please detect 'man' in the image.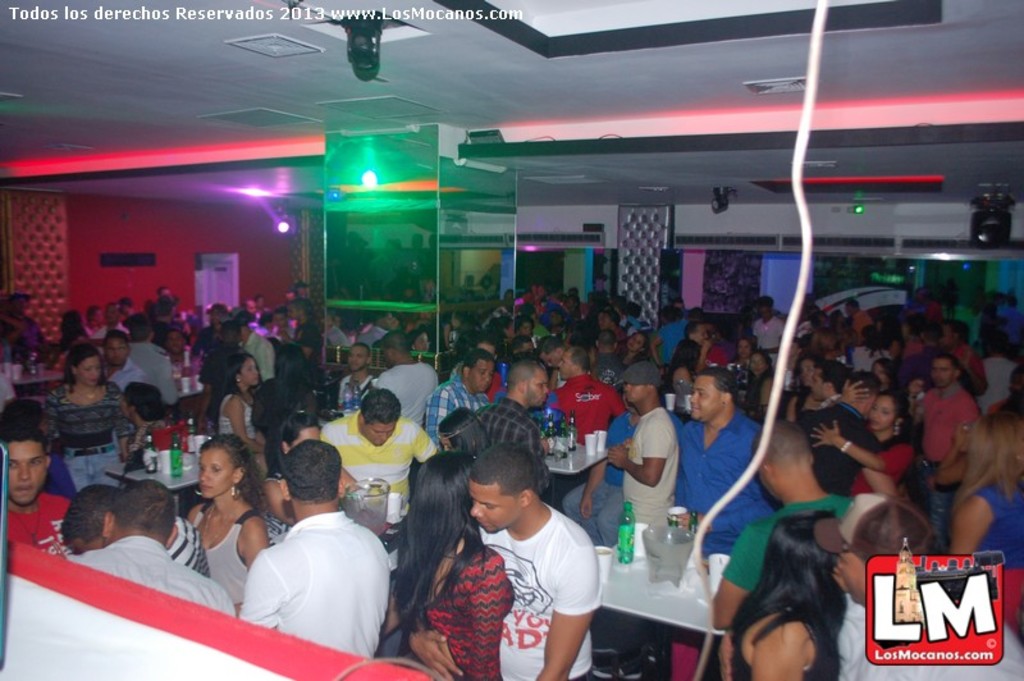
rect(616, 364, 678, 540).
